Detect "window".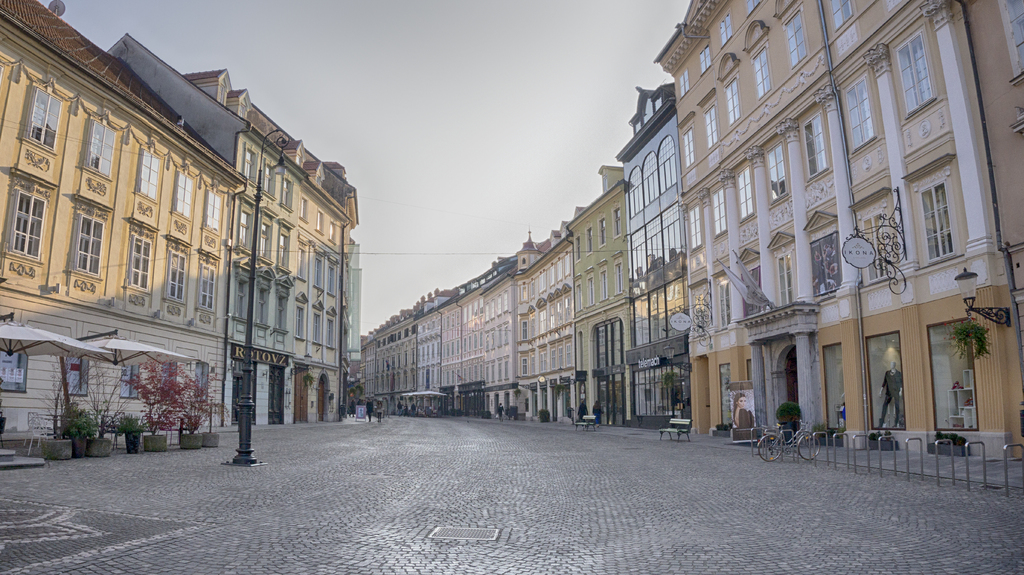
Detected at <box>765,139,788,205</box>.
